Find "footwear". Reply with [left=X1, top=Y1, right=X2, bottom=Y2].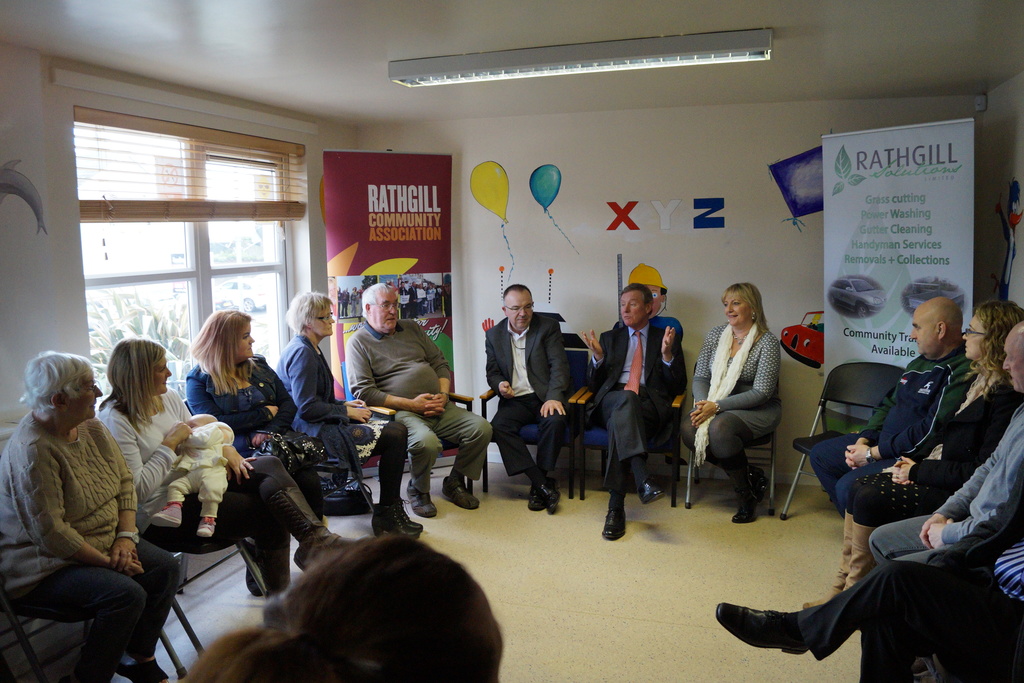
[left=639, top=479, right=663, bottom=507].
